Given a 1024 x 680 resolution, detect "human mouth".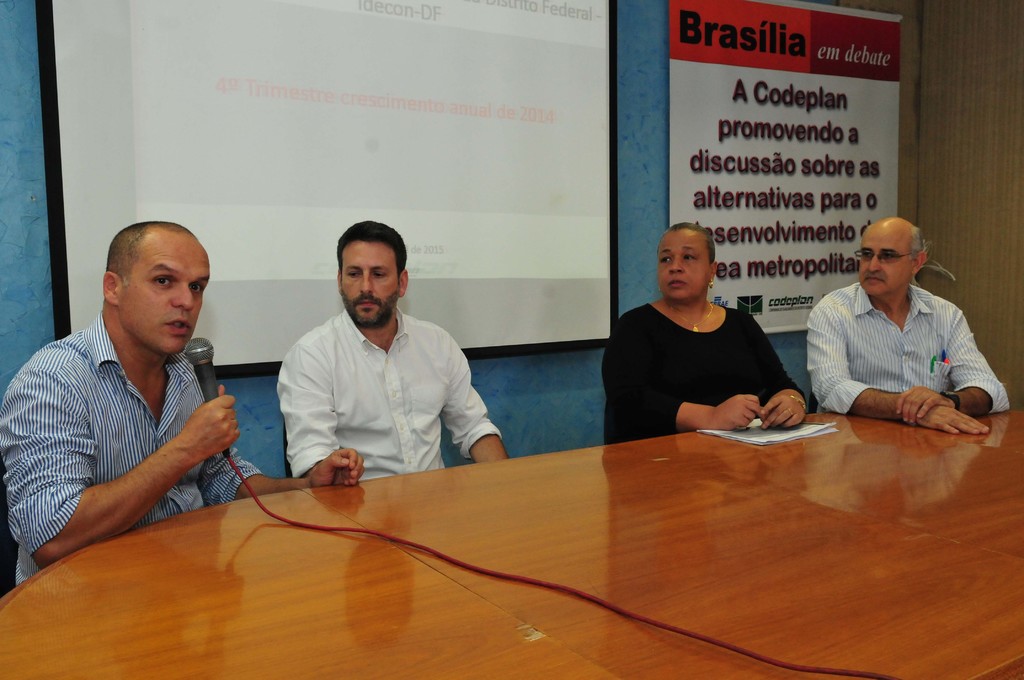
[x1=167, y1=312, x2=193, y2=335].
